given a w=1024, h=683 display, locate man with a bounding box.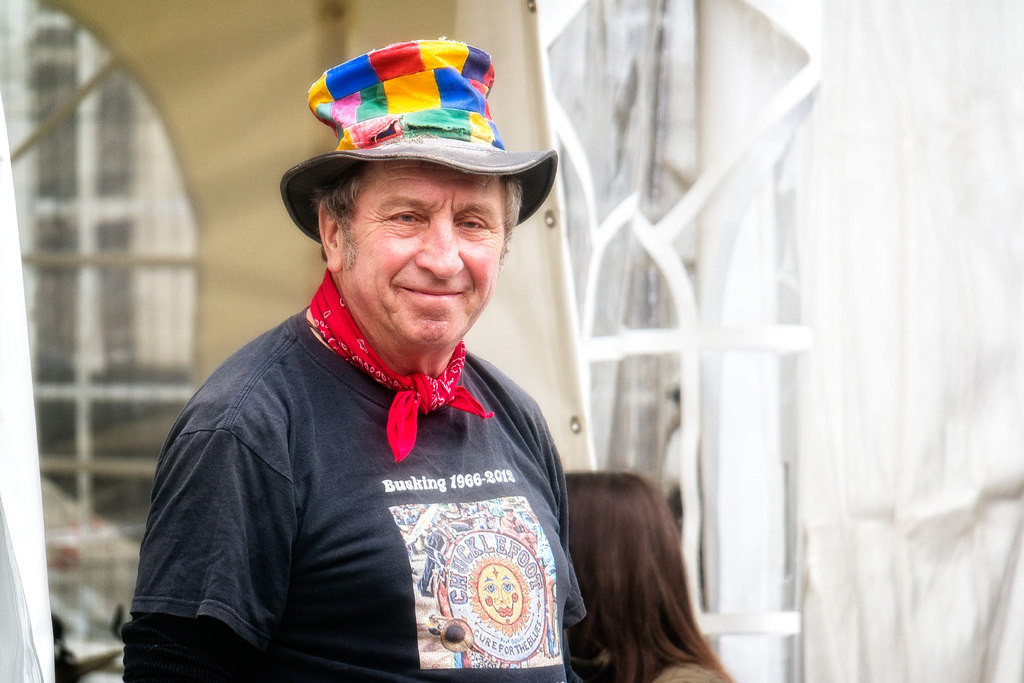
Located: box=[131, 56, 627, 682].
